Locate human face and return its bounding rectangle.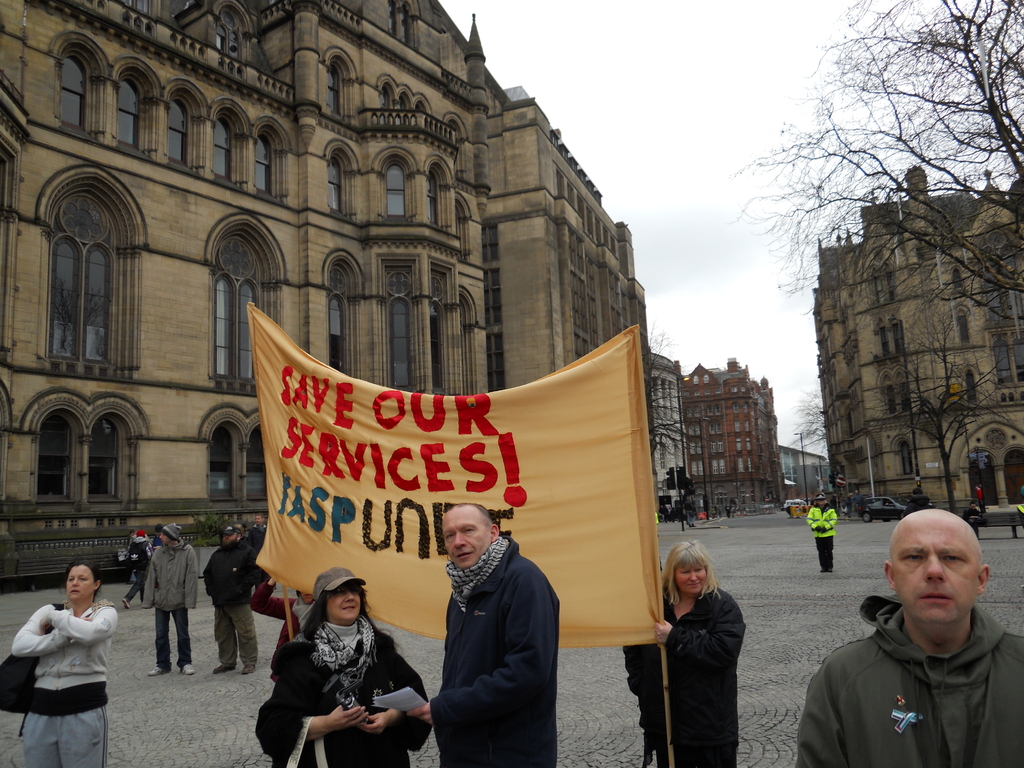
pyautogui.locateOnScreen(255, 514, 262, 525).
